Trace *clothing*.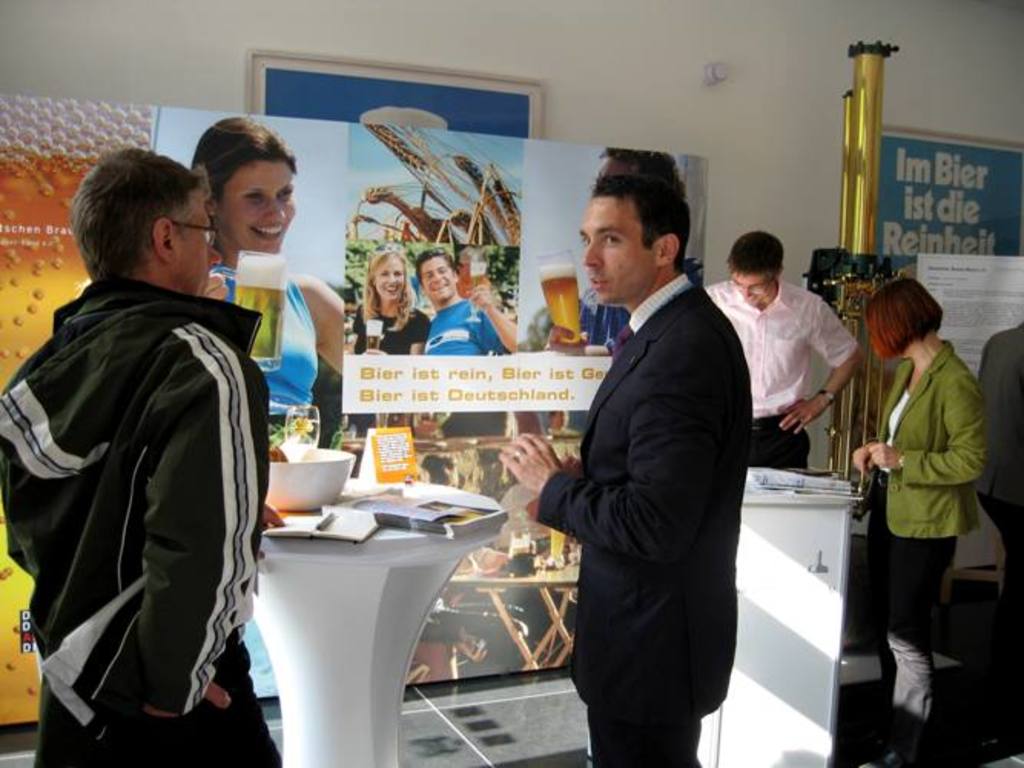
Traced to l=560, t=278, r=743, b=766.
